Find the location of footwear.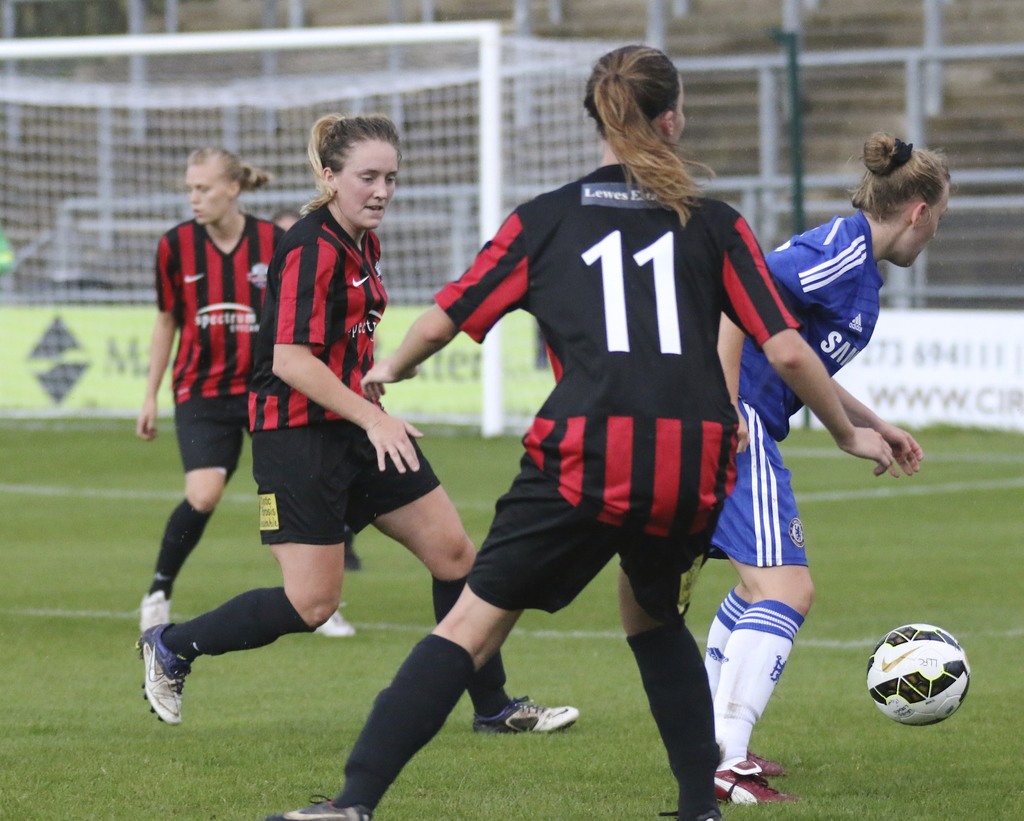
Location: rect(470, 694, 582, 738).
